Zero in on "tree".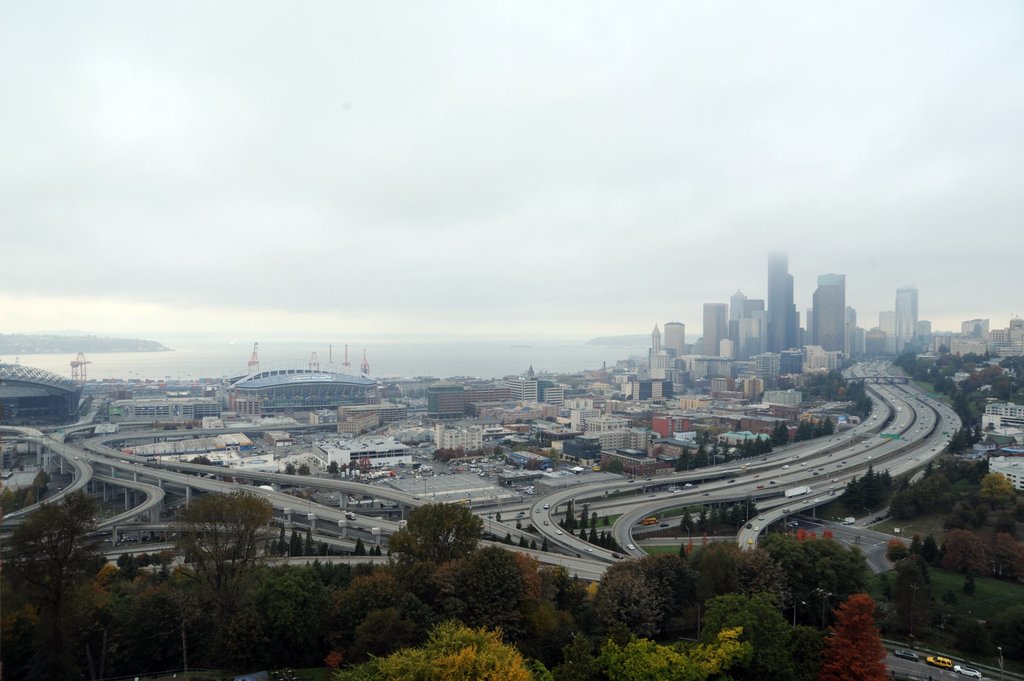
Zeroed in: bbox=(652, 399, 656, 405).
